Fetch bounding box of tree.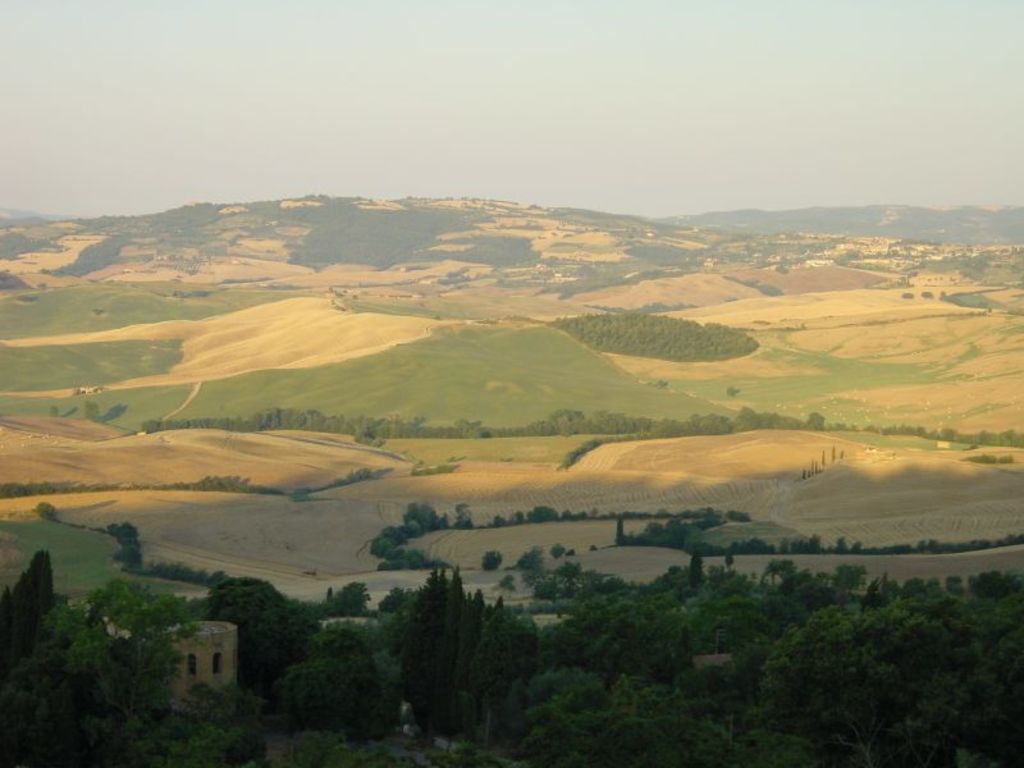
Bbox: <region>209, 717, 273, 767</region>.
